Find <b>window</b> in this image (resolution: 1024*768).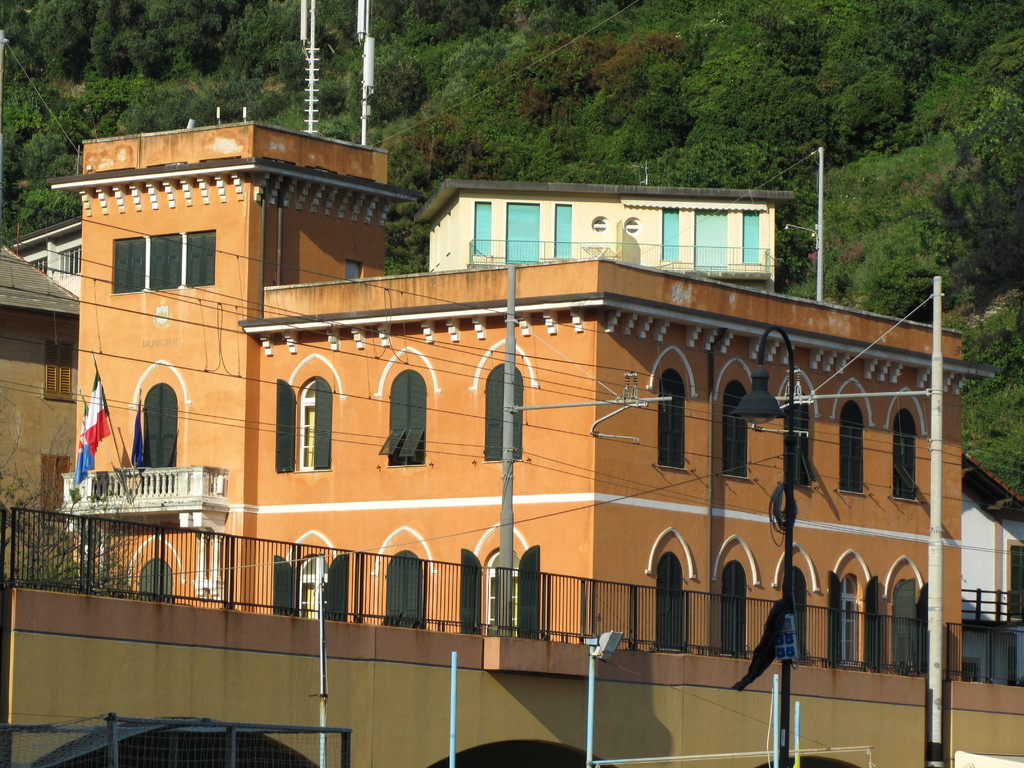
Rect(656, 556, 687, 647).
